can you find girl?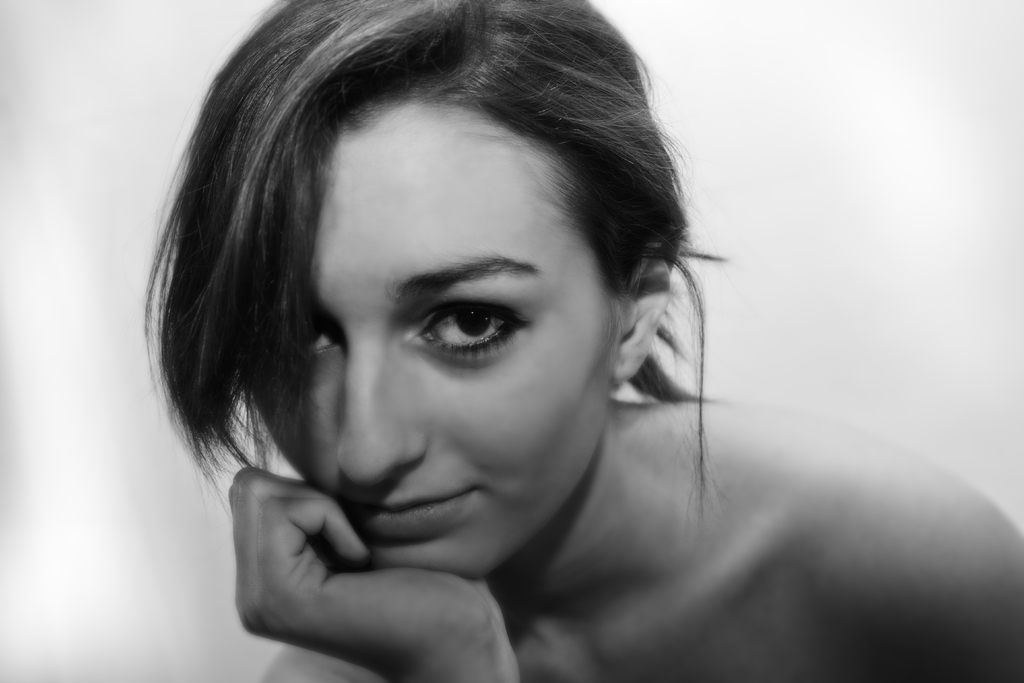
Yes, bounding box: (x1=142, y1=0, x2=1023, y2=682).
